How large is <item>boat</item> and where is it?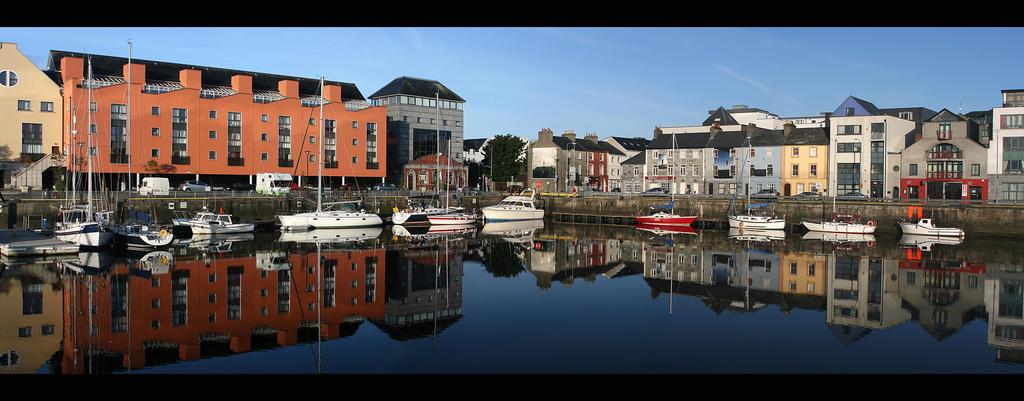
Bounding box: select_region(175, 185, 218, 228).
